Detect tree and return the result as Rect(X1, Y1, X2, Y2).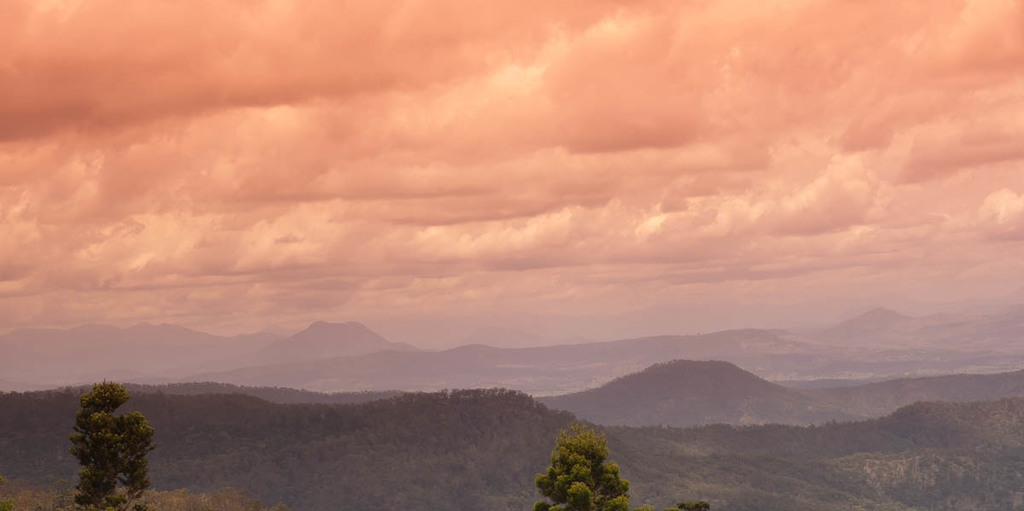
Rect(71, 374, 152, 510).
